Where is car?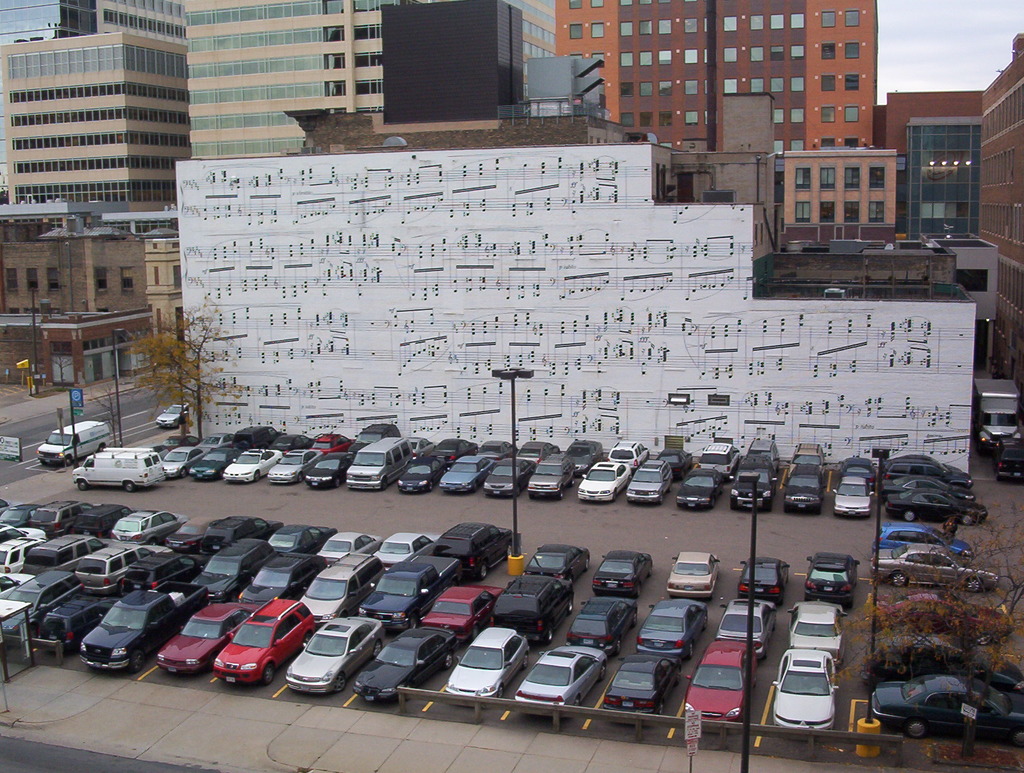
(left=788, top=443, right=826, bottom=475).
